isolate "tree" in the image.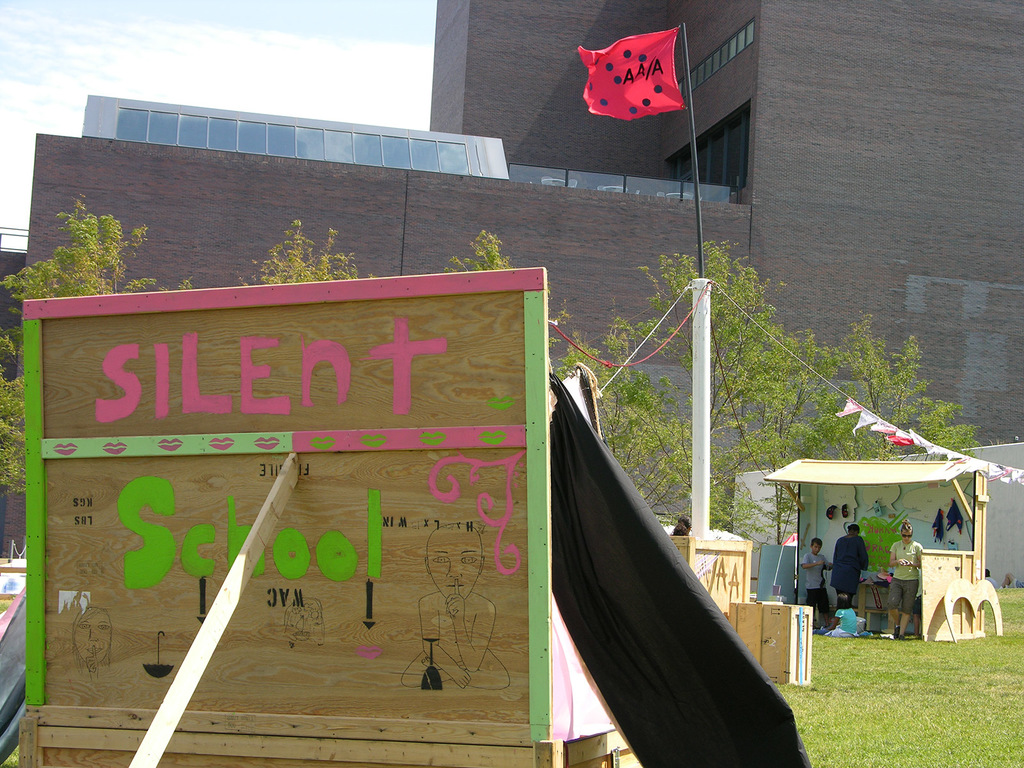
Isolated region: bbox=(440, 230, 571, 358).
